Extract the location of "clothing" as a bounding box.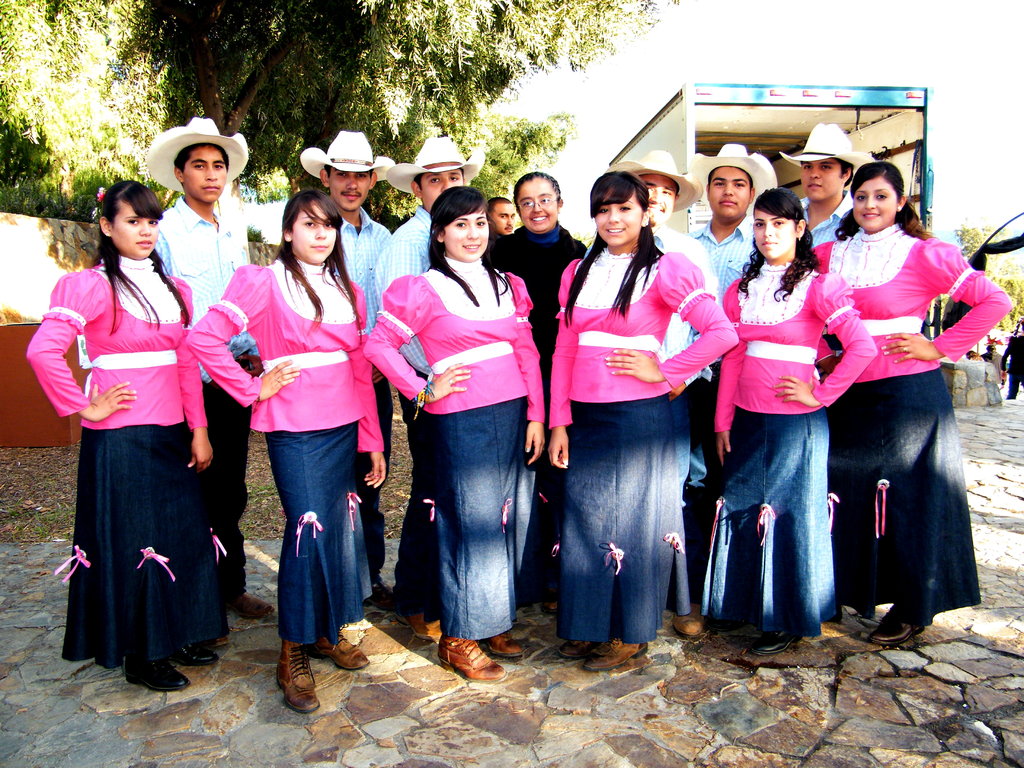
45:240:220:668.
